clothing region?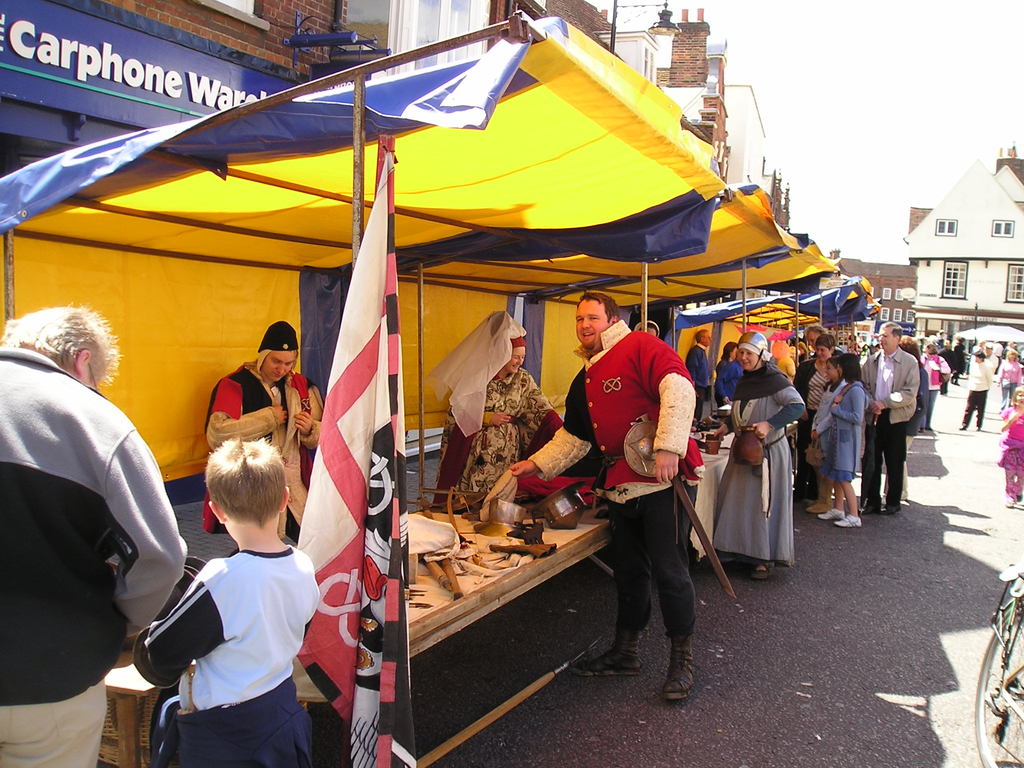
{"left": 1003, "top": 405, "right": 1023, "bottom": 497}
